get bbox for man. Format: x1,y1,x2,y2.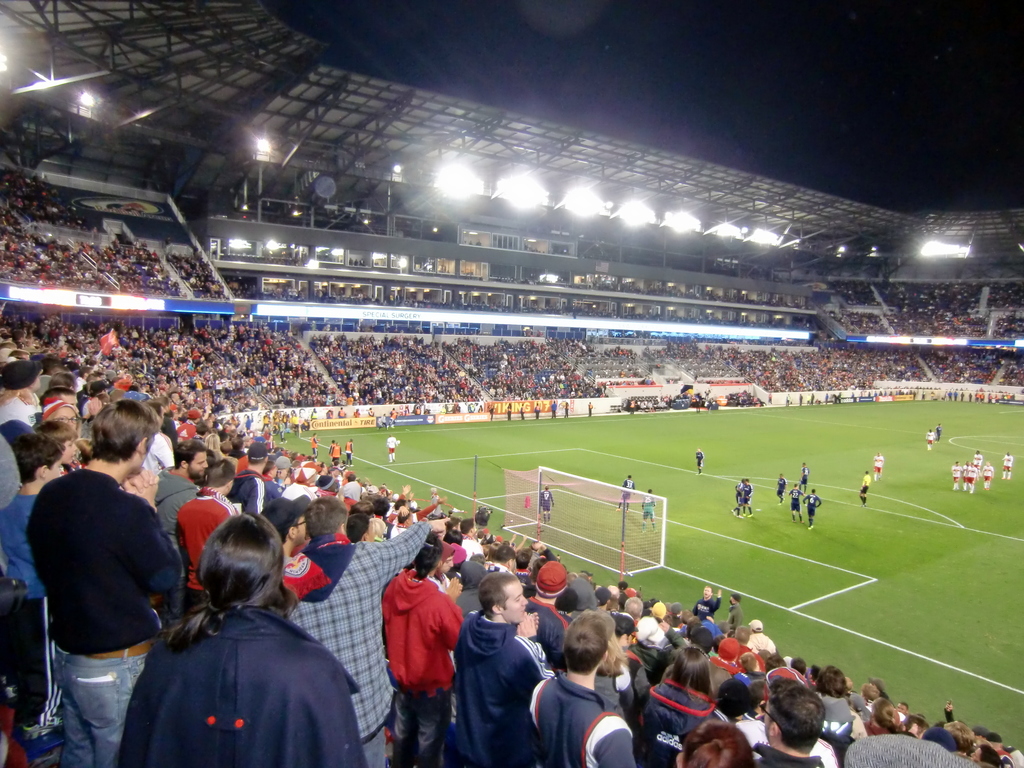
797,392,803,406.
